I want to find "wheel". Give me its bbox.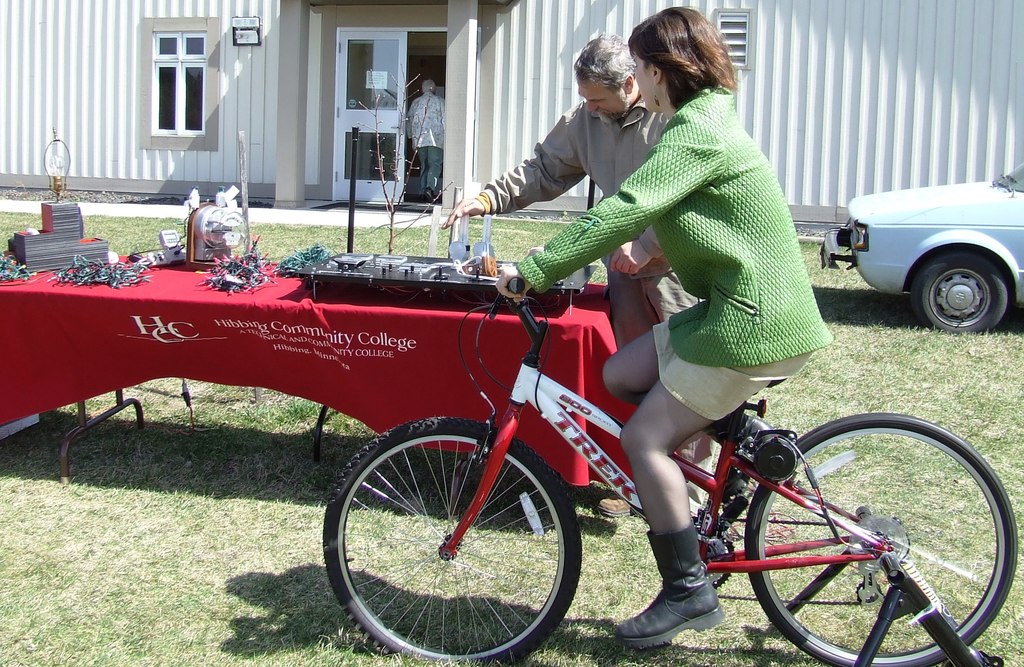
744/410/1018/665.
